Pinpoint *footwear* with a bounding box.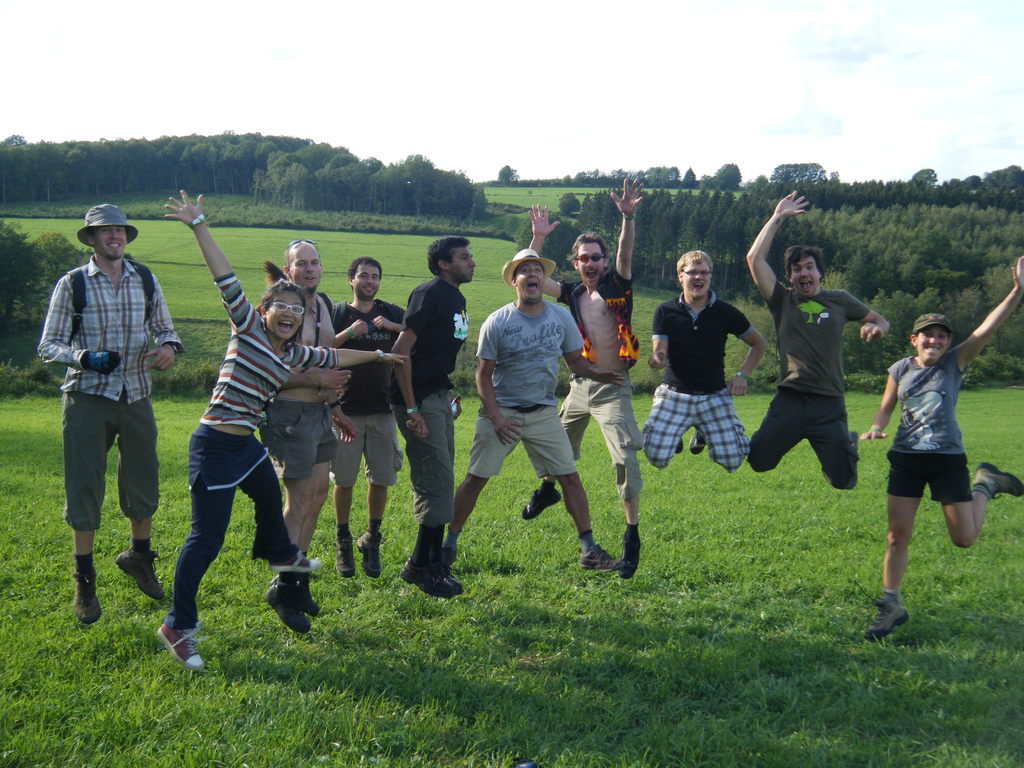
bbox=(865, 596, 910, 642).
